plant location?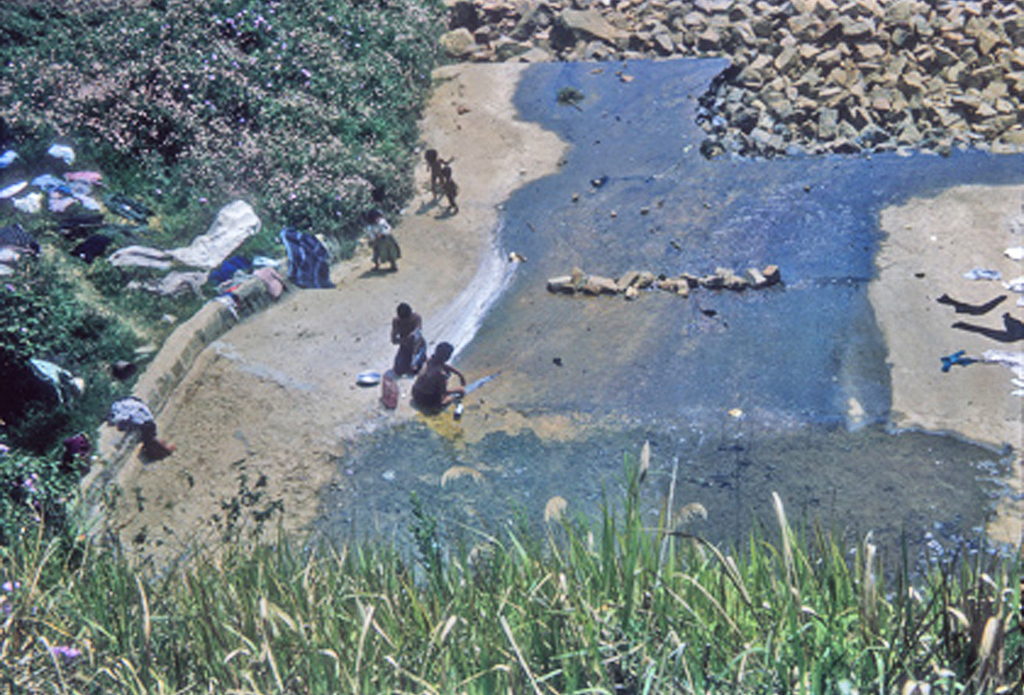
x1=304 y1=156 x2=413 y2=234
